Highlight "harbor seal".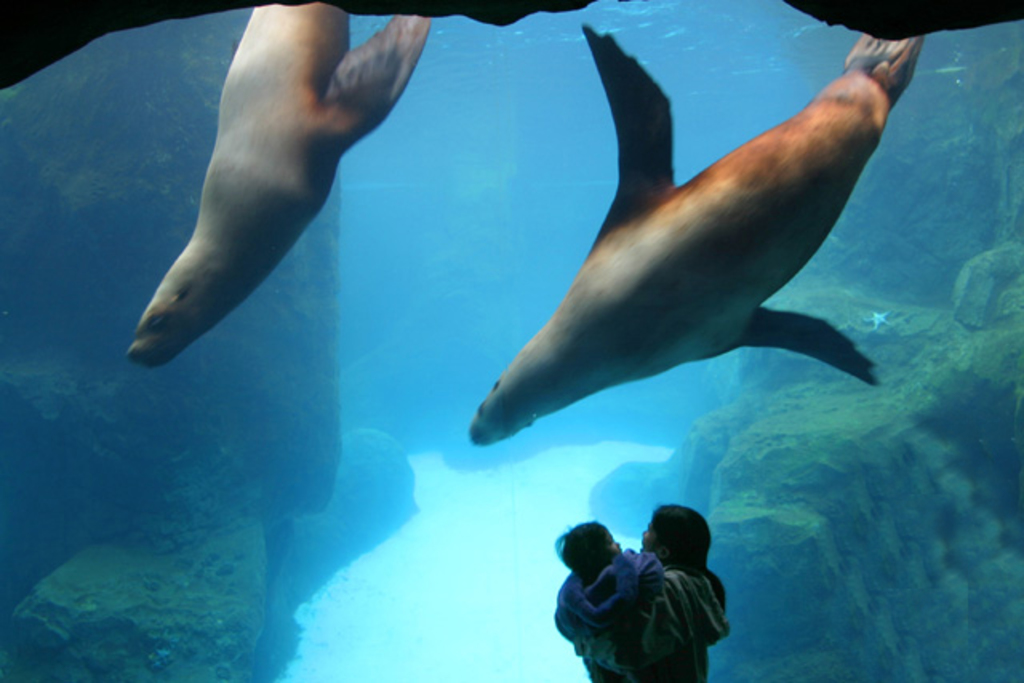
Highlighted region: [466,26,928,448].
